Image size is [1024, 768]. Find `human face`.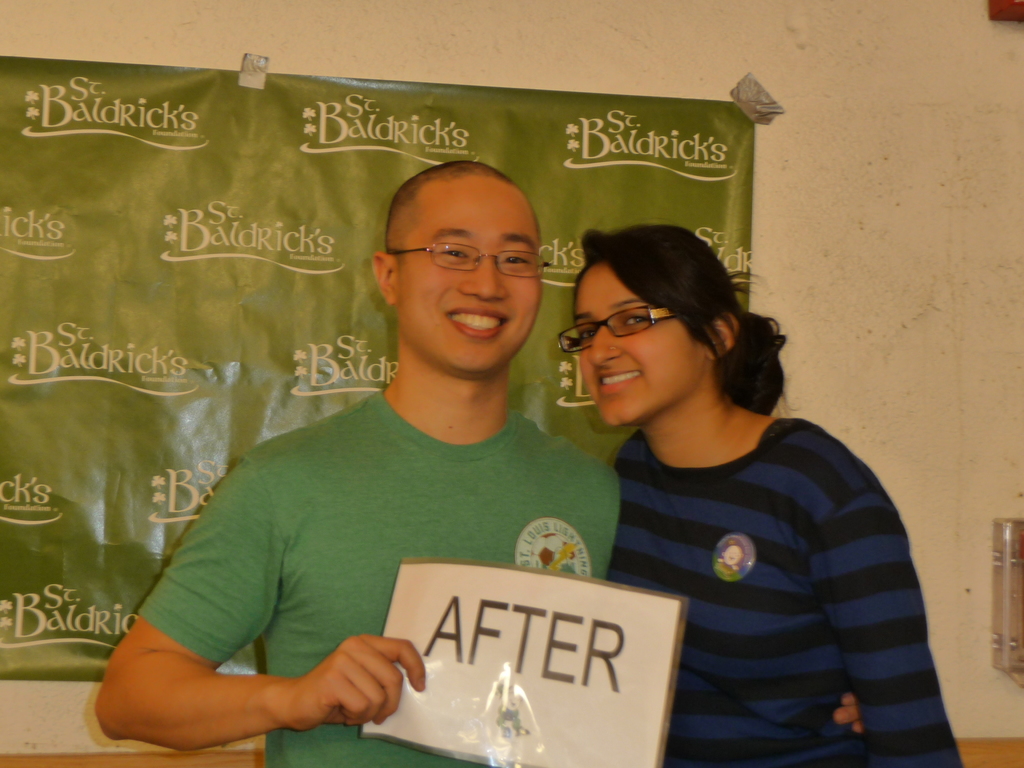
bbox=(392, 171, 540, 371).
